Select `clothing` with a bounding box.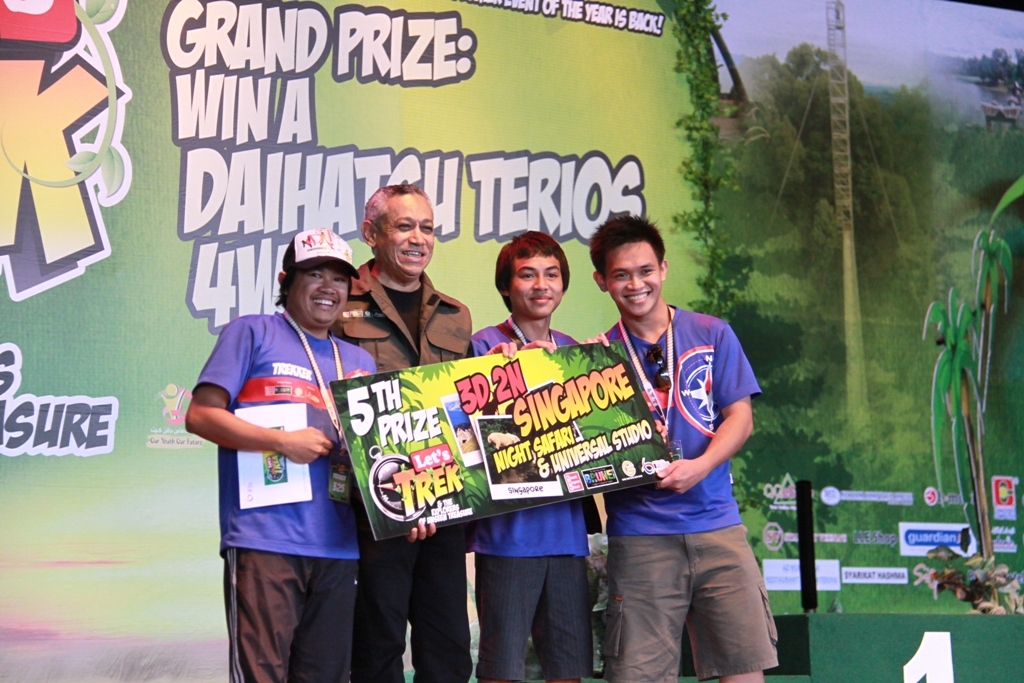
328/255/473/682.
